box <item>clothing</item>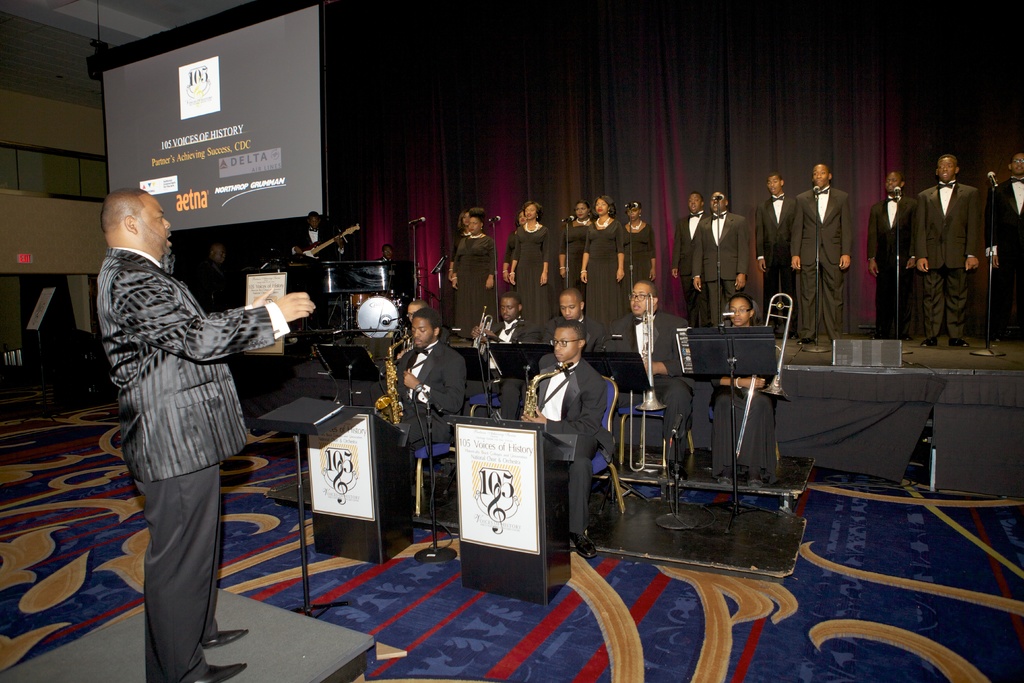
bbox=[867, 198, 924, 336]
